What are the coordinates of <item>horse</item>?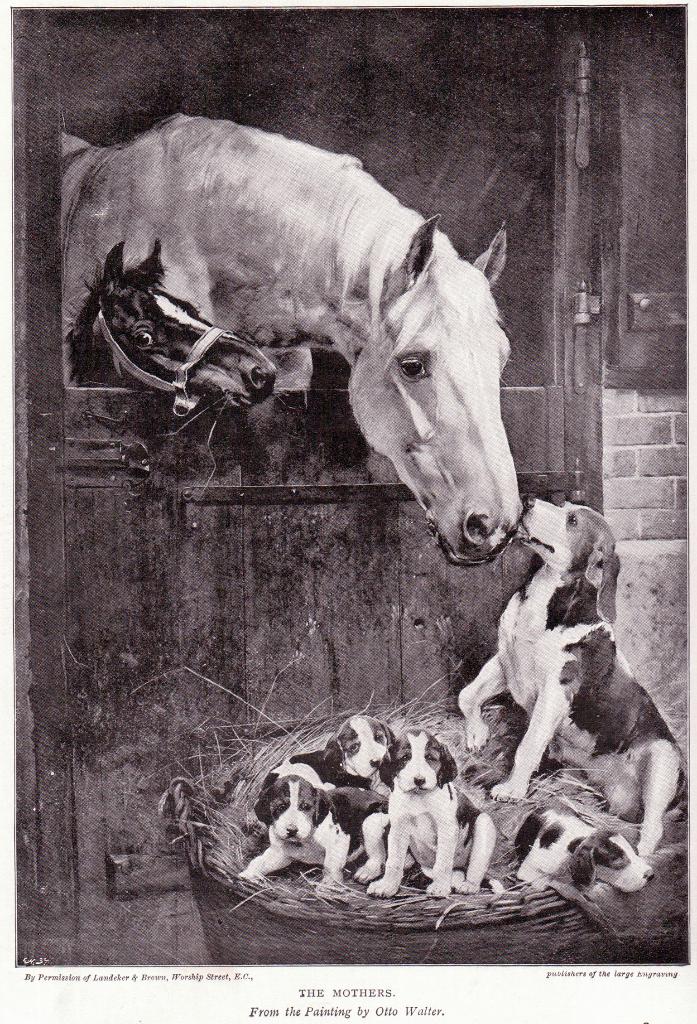
<bbox>61, 111, 528, 572</bbox>.
